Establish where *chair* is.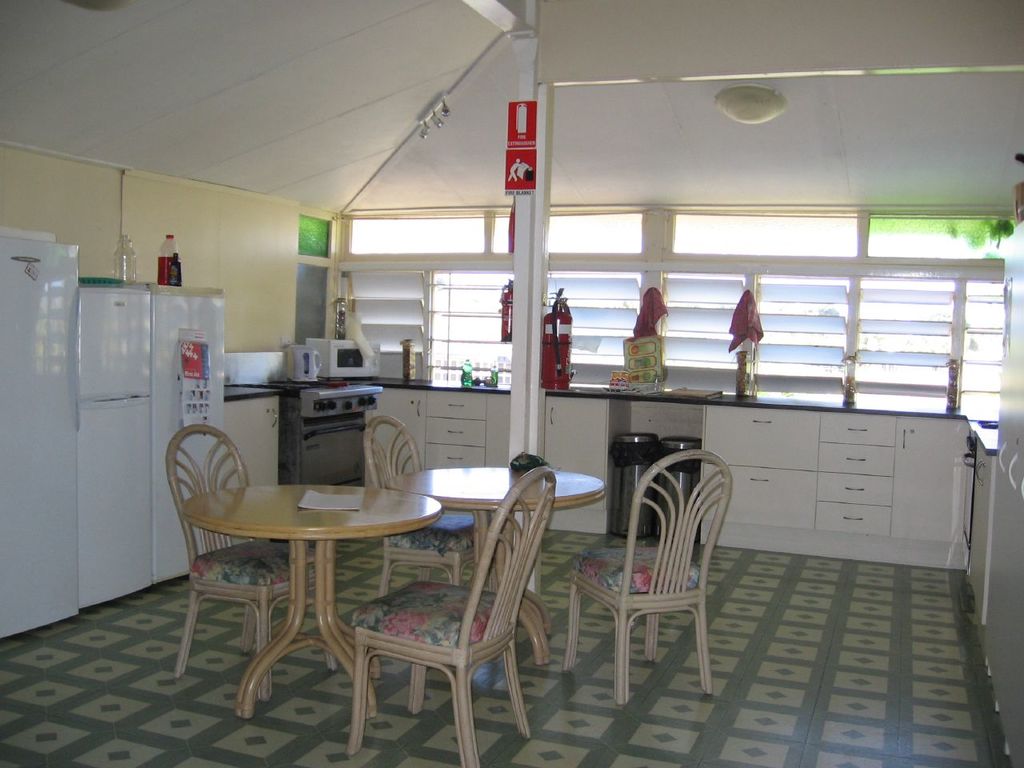
Established at select_region(163, 422, 338, 706).
